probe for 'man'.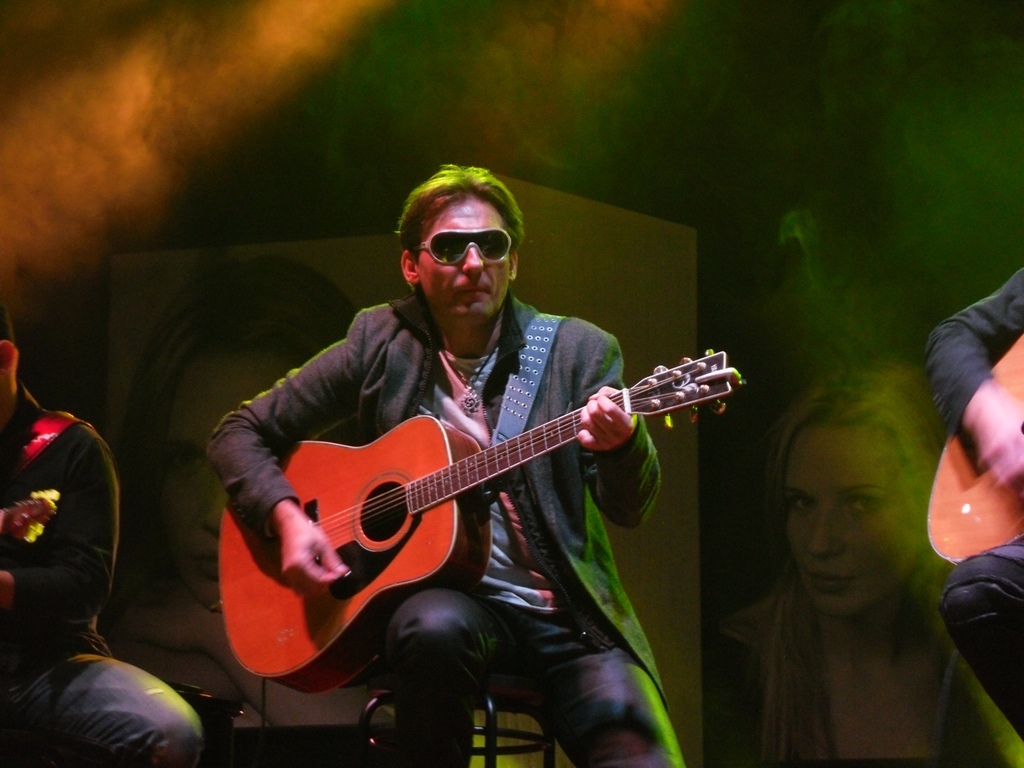
Probe result: <bbox>172, 170, 761, 731</bbox>.
